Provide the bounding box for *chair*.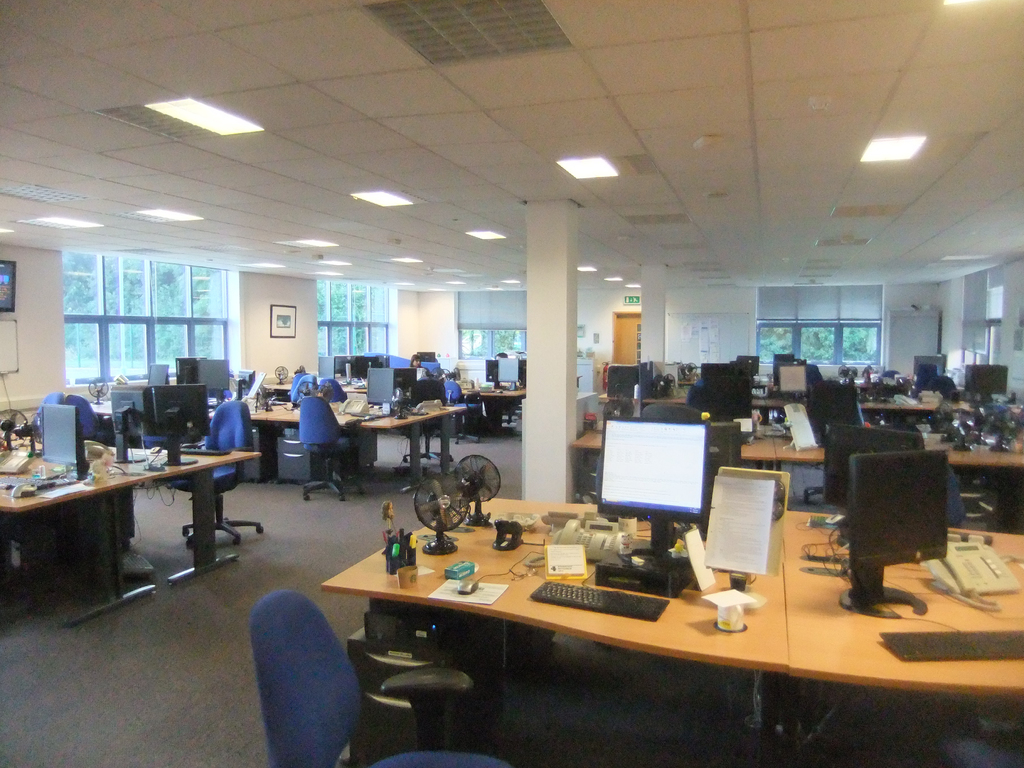
935/375/961/406.
